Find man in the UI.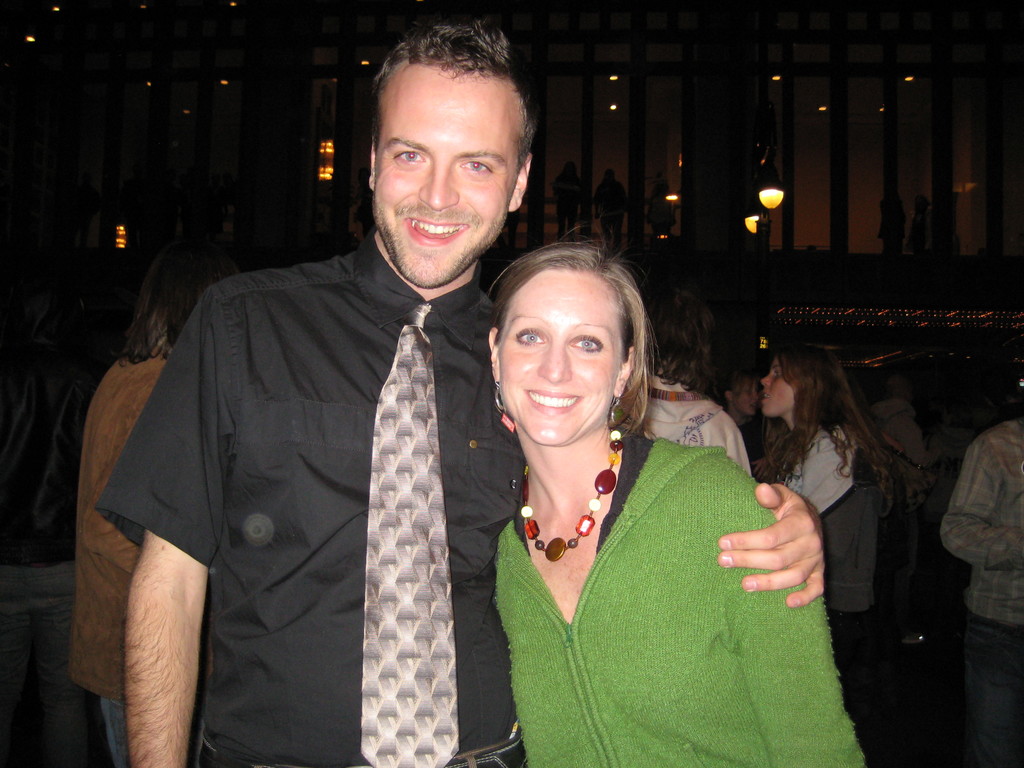
UI element at {"x1": 933, "y1": 400, "x2": 1023, "y2": 767}.
